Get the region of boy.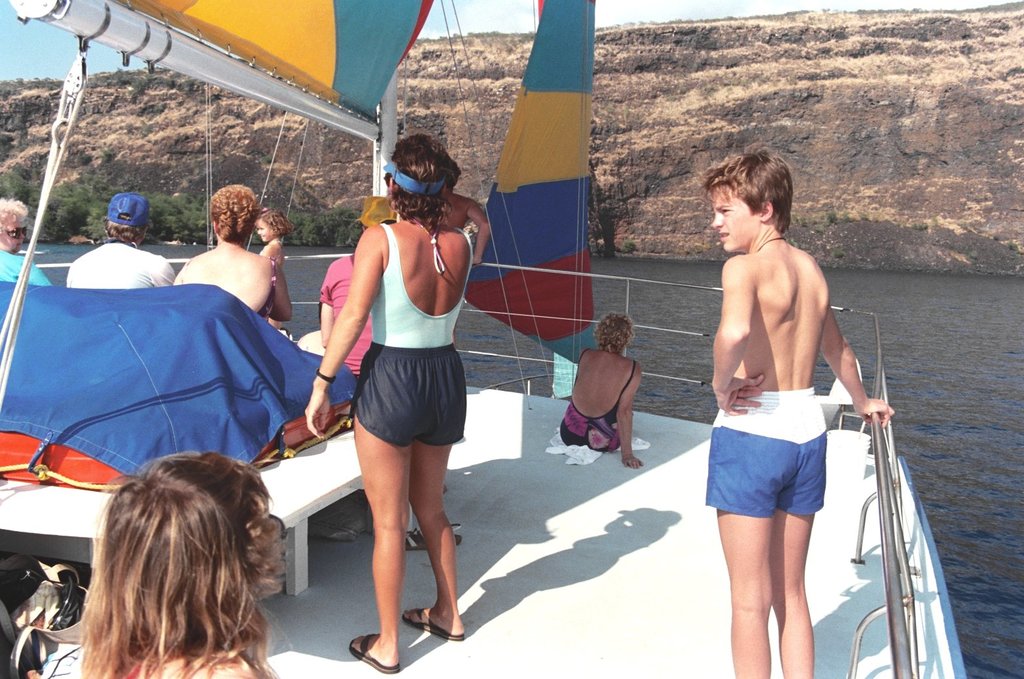
<region>688, 153, 889, 649</region>.
